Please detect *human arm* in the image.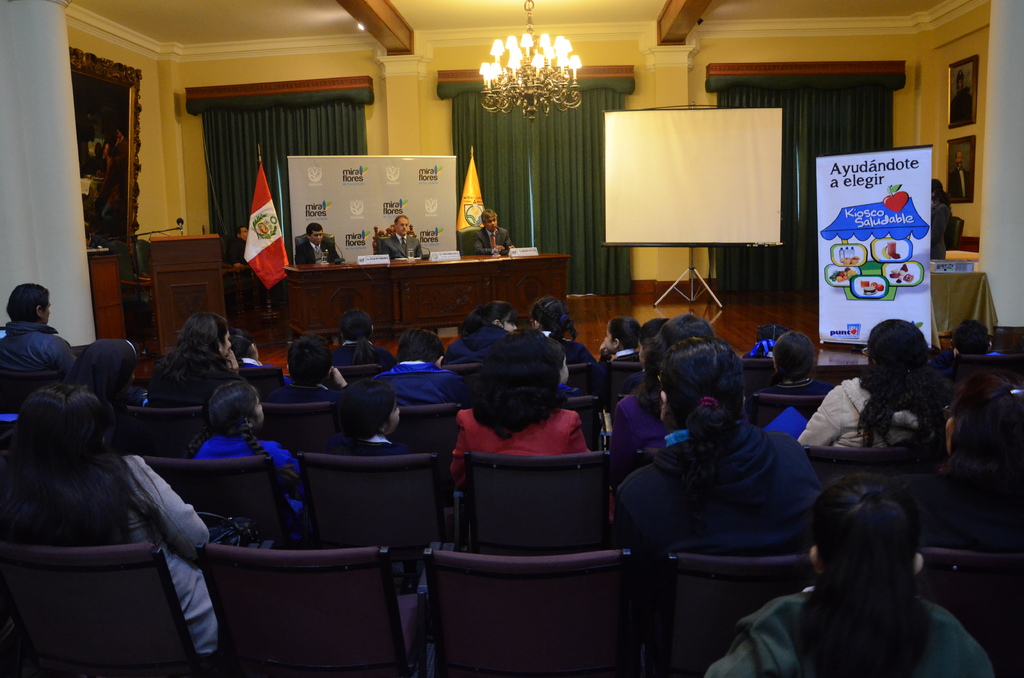
select_region(396, 439, 422, 512).
